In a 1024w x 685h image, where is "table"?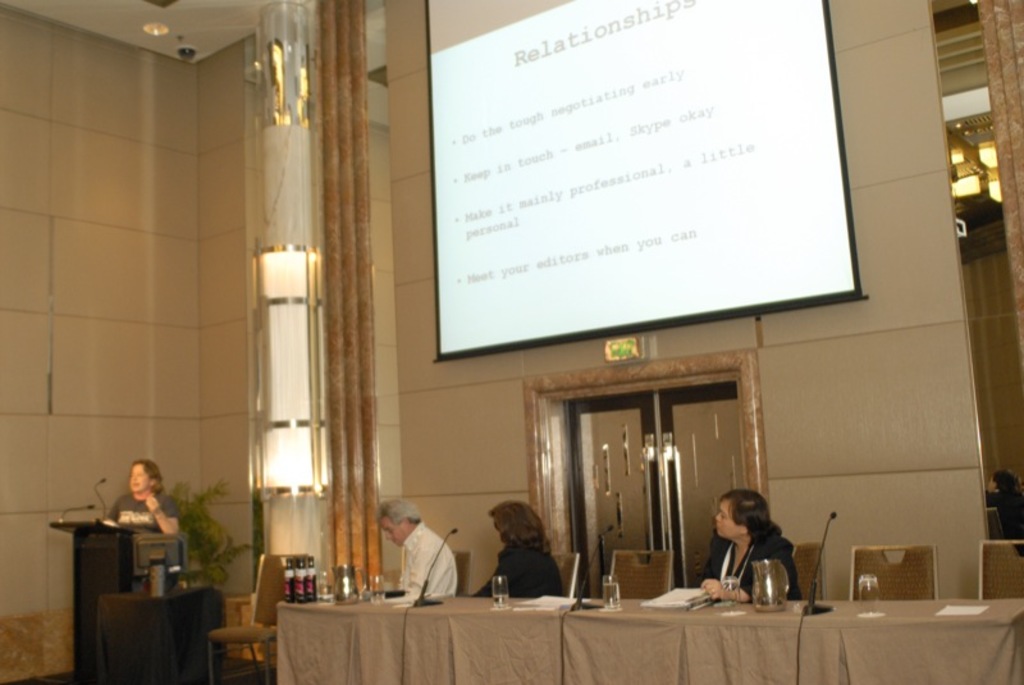
(x1=274, y1=599, x2=1023, y2=684).
